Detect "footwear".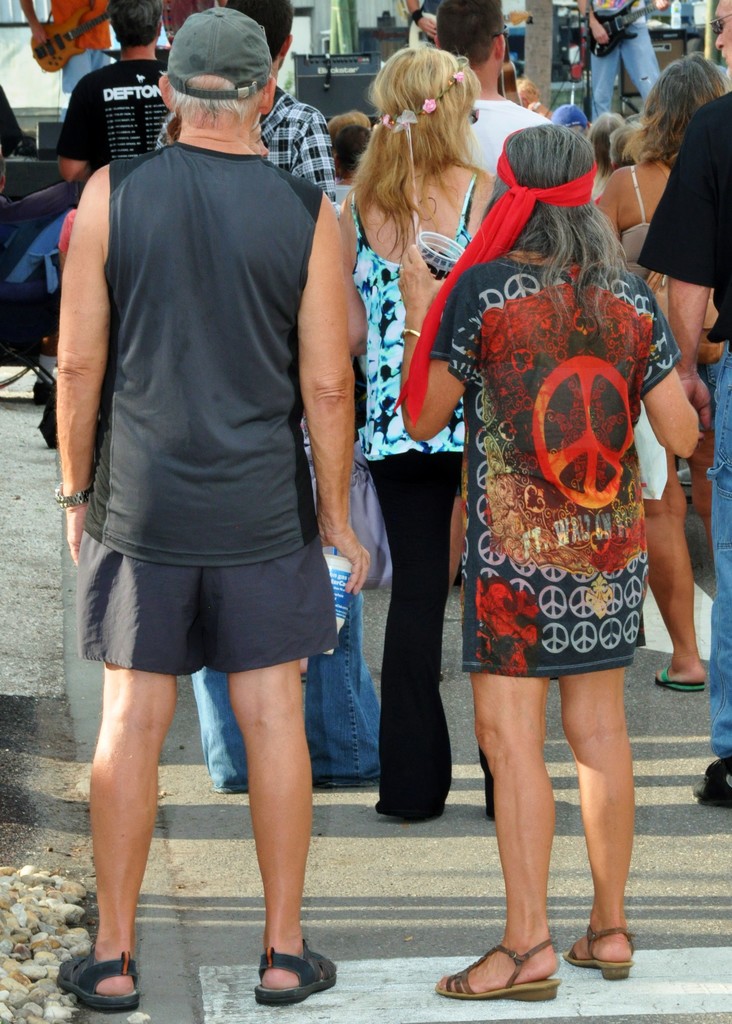
Detected at bbox(647, 666, 707, 692).
